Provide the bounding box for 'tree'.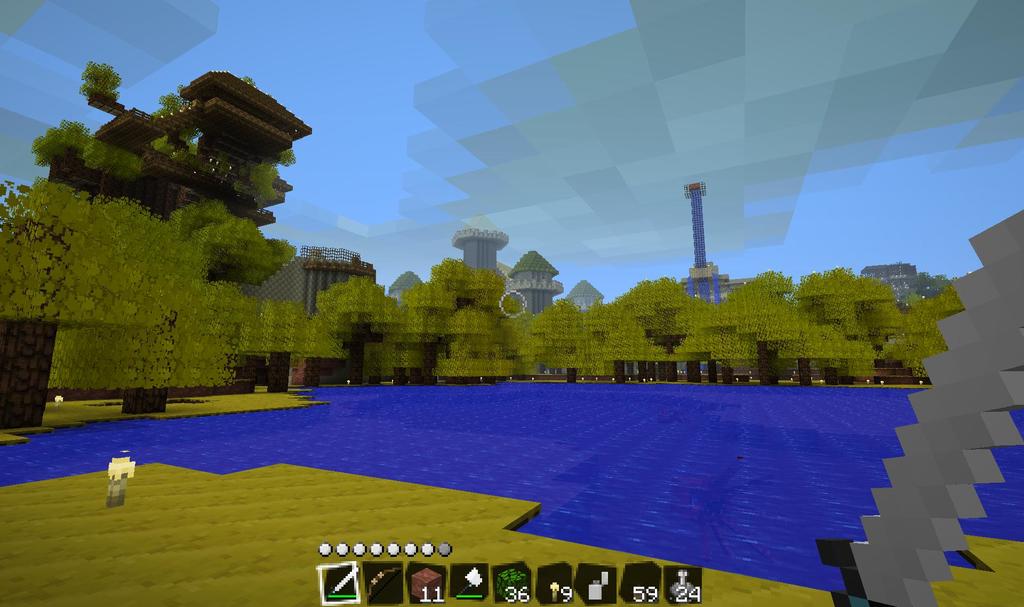
{"left": 785, "top": 263, "right": 892, "bottom": 385}.
